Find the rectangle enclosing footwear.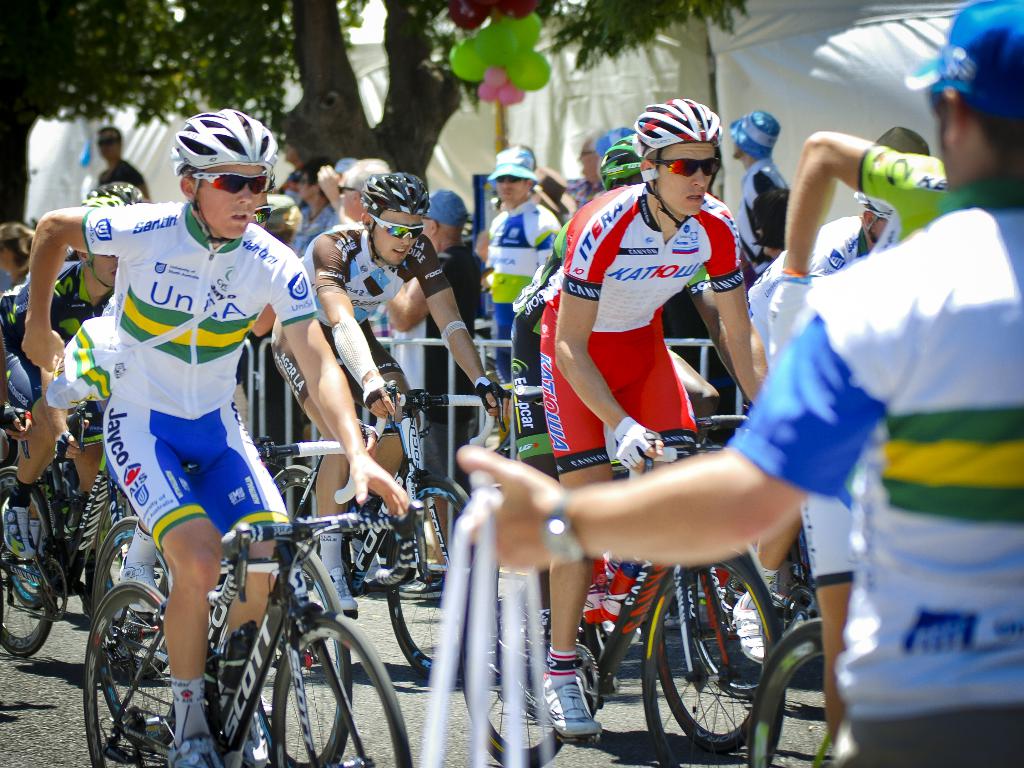
721:580:767:664.
